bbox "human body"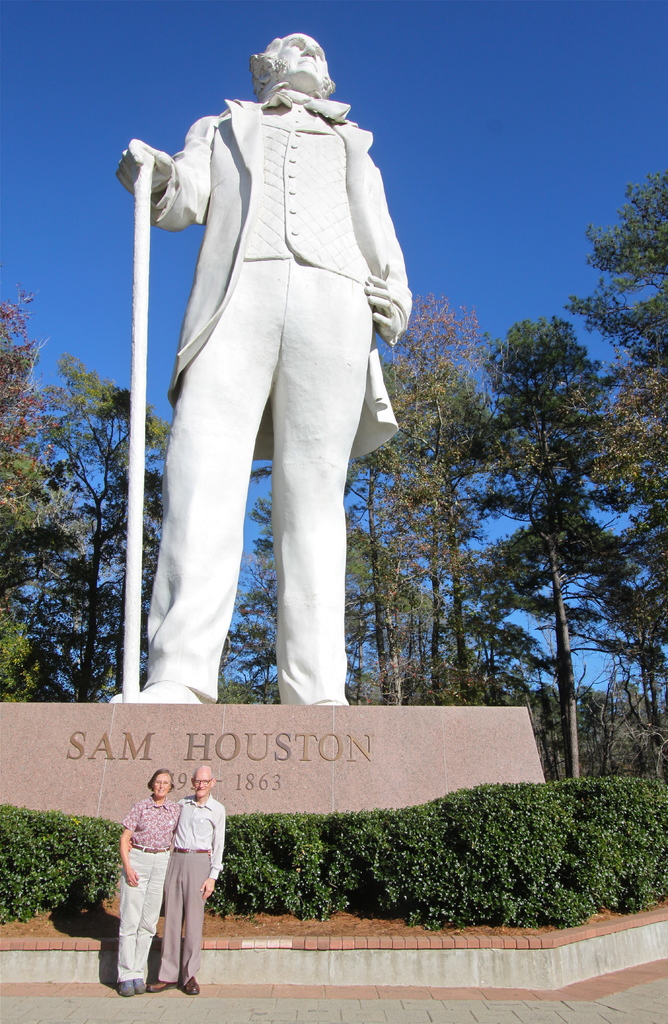
136, 0, 391, 740
